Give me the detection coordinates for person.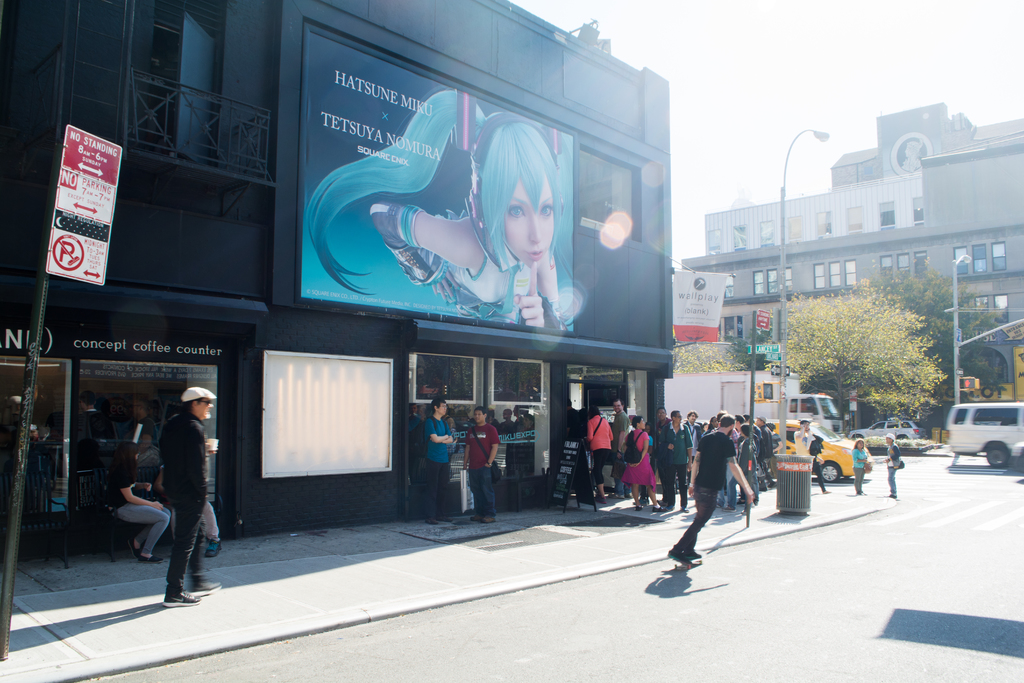
(623,415,668,514).
